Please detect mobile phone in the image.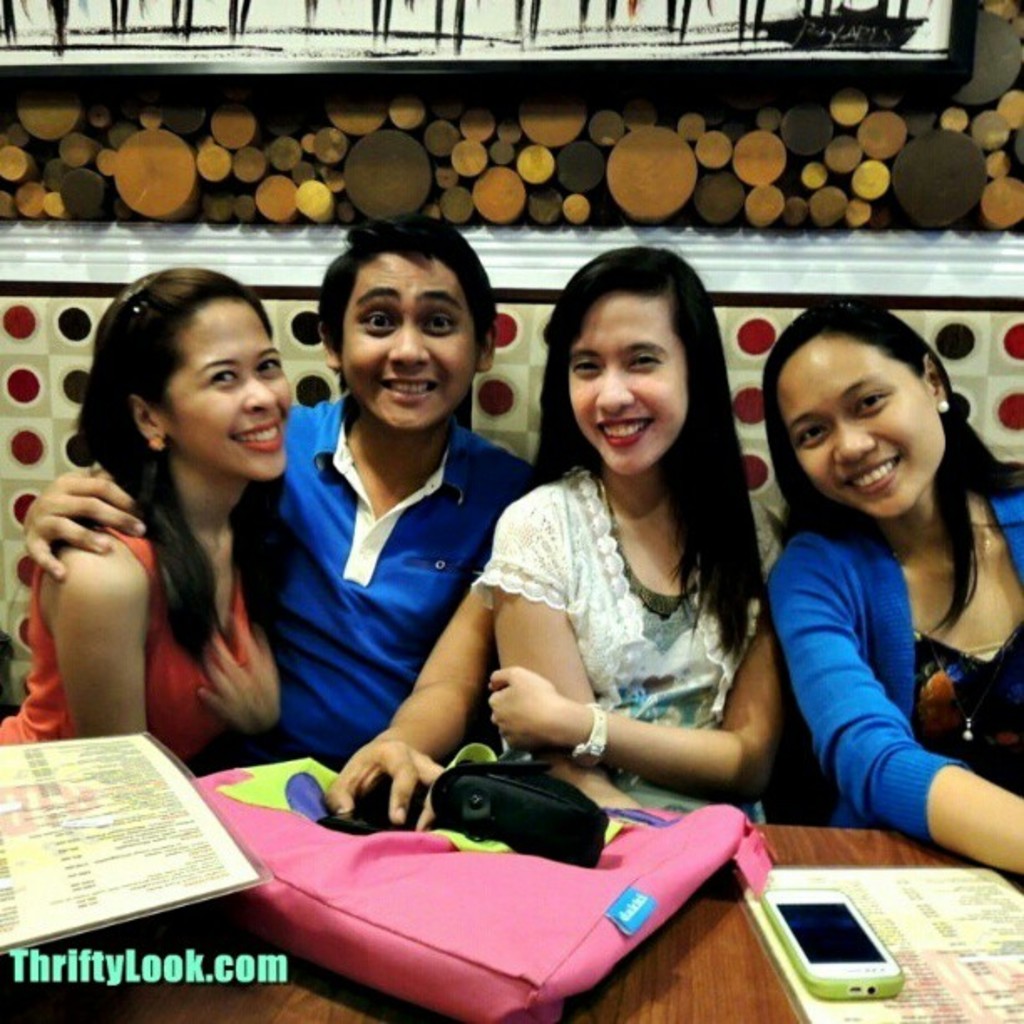
(x1=756, y1=880, x2=909, y2=1002).
